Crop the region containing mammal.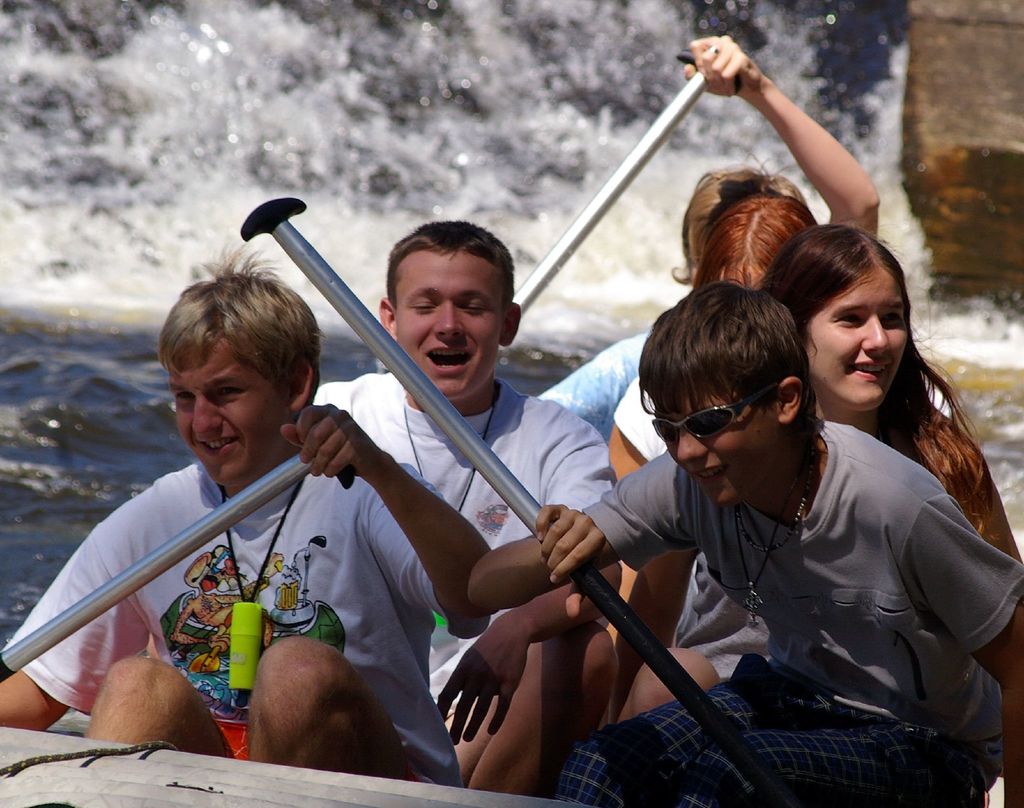
Crop region: (left=588, top=189, right=815, bottom=485).
